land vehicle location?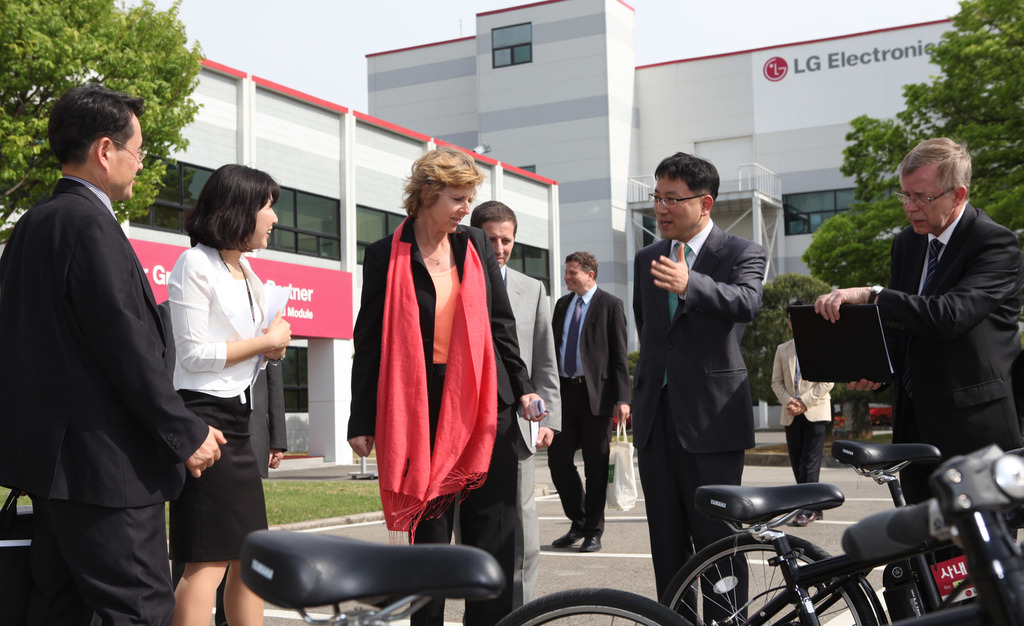
<bbox>239, 529, 505, 625</bbox>
